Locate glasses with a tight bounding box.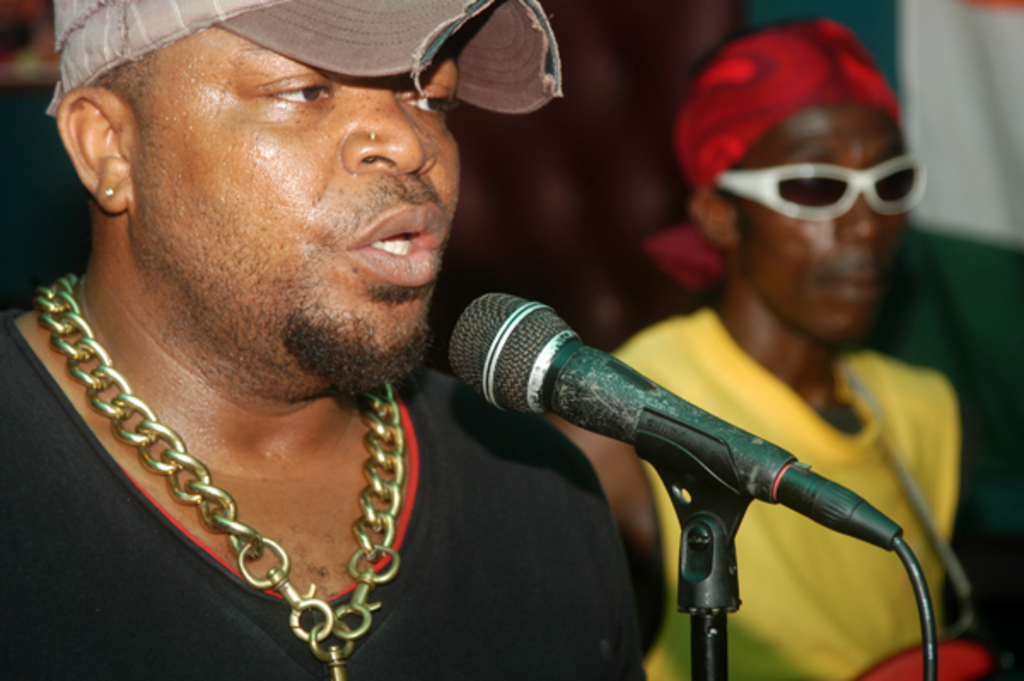
pyautogui.locateOnScreen(700, 147, 928, 222).
